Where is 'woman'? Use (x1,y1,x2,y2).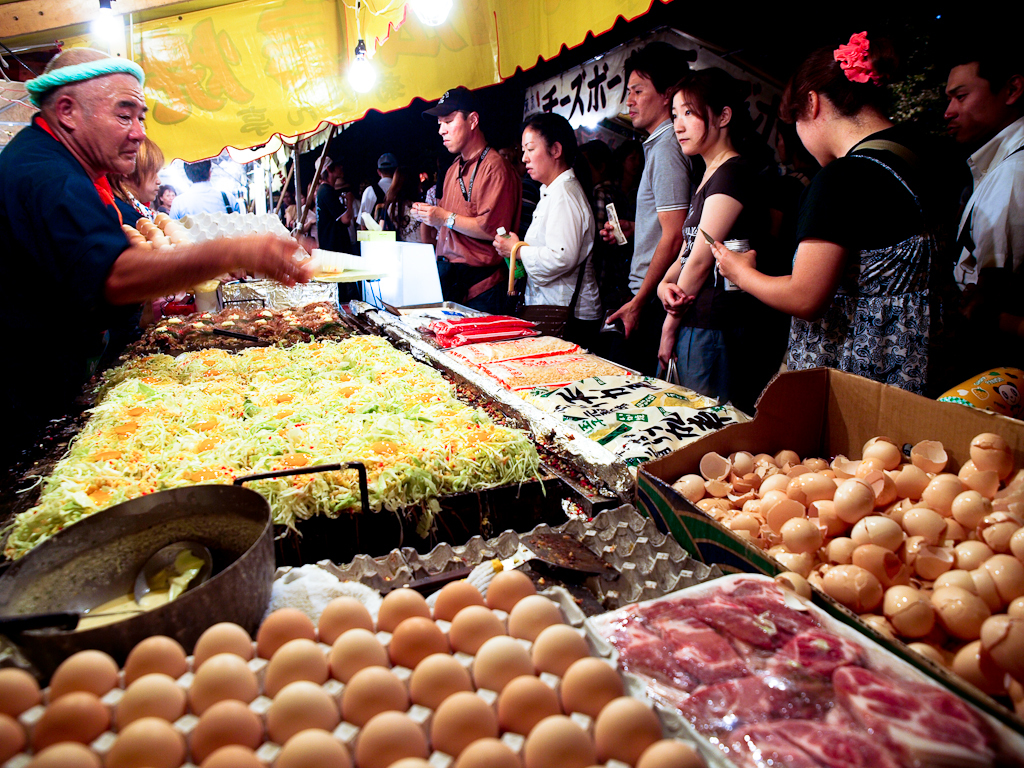
(110,129,176,234).
